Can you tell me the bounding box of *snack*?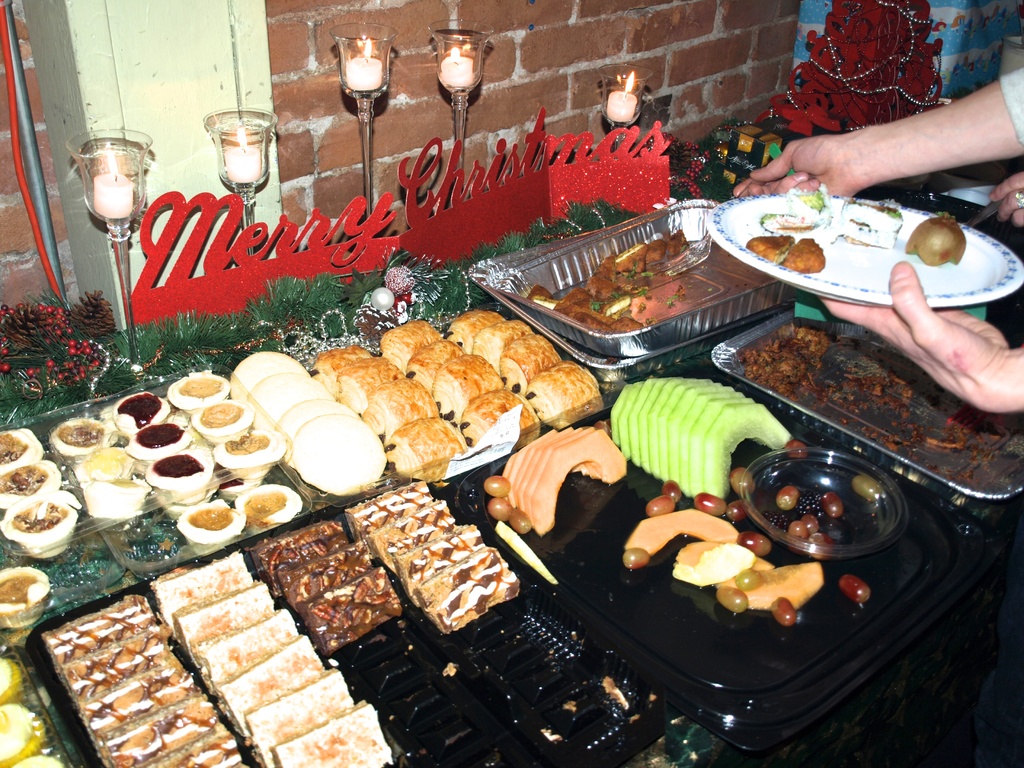
box(744, 233, 793, 260).
